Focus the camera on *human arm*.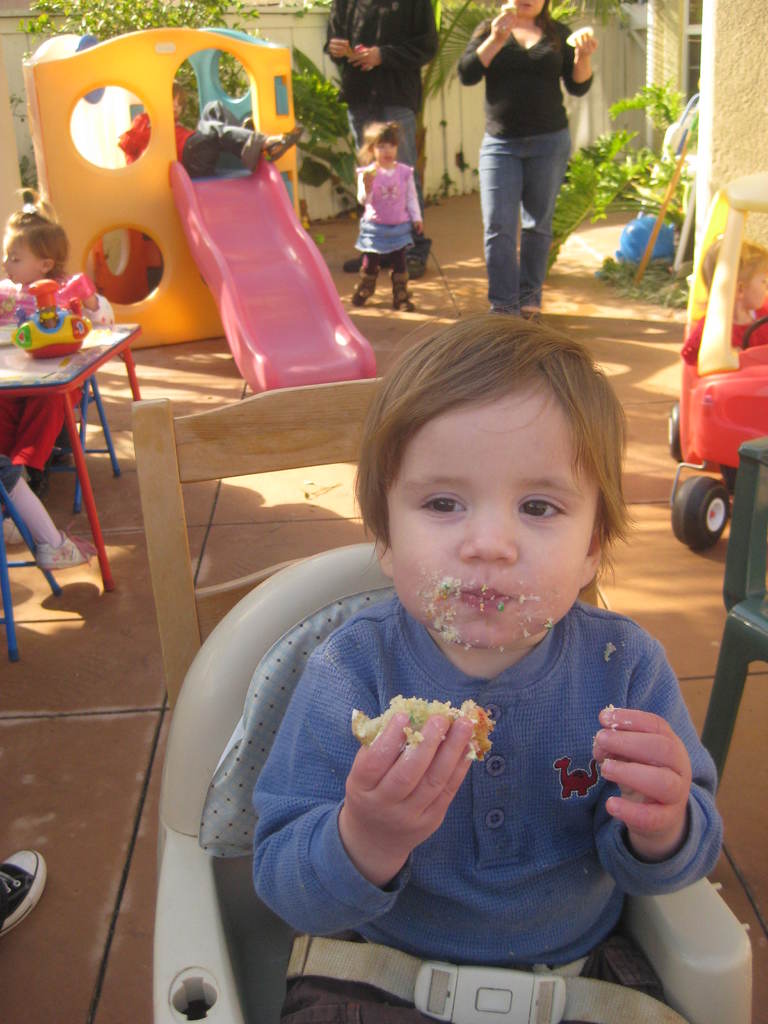
Focus region: {"left": 62, "top": 280, "right": 111, "bottom": 326}.
